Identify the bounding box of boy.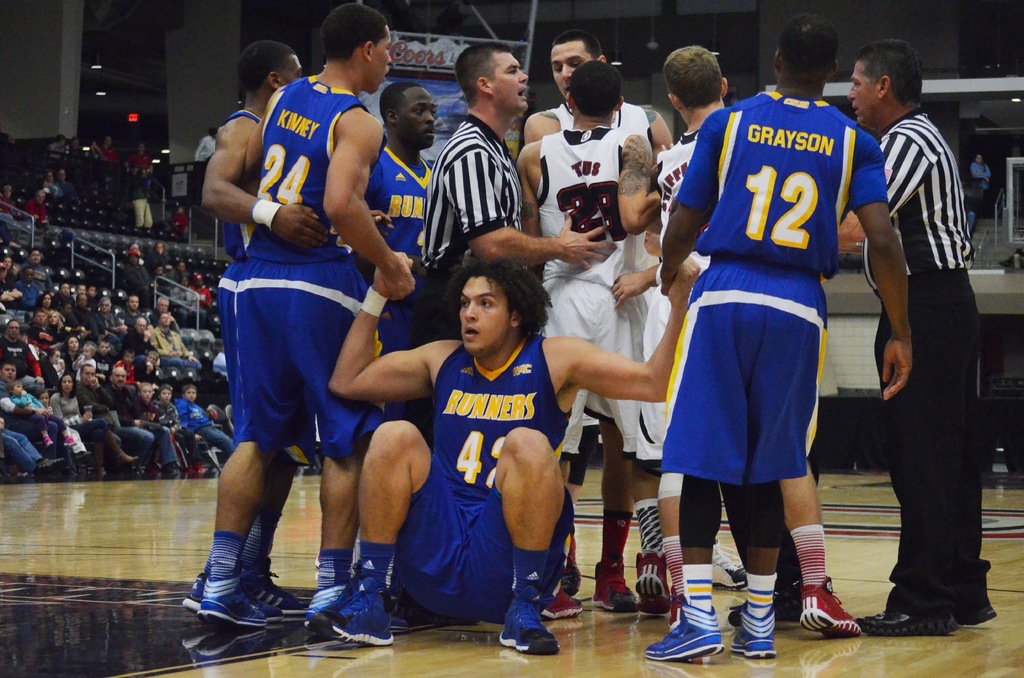
locate(197, 31, 330, 277).
